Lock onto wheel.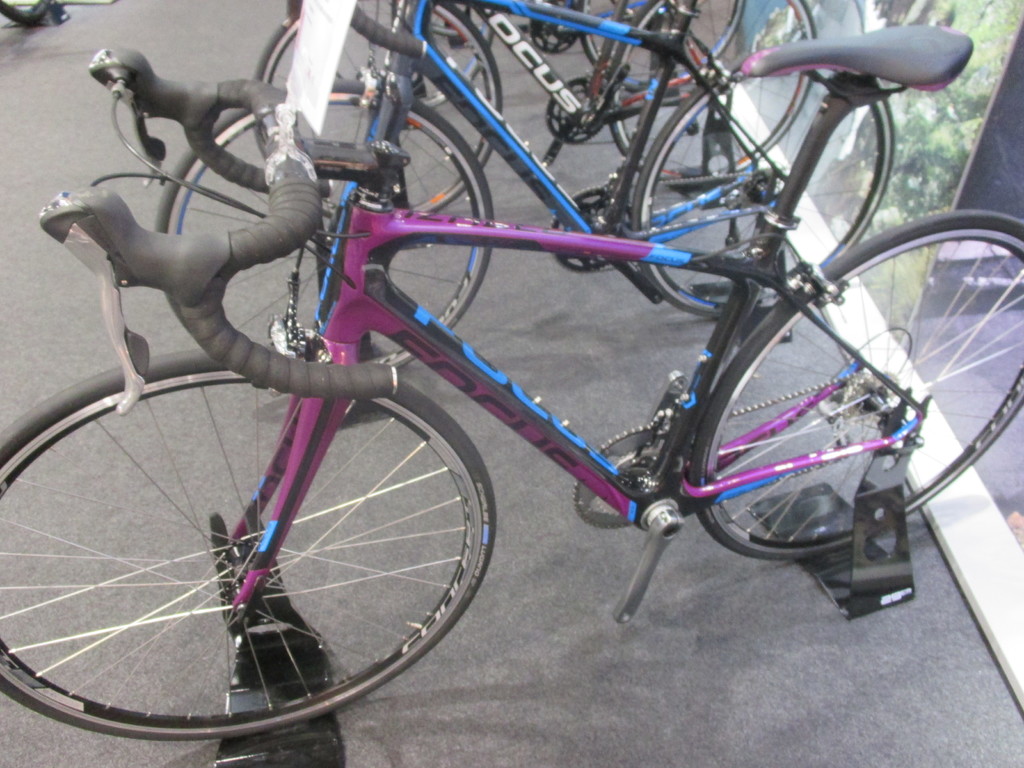
Locked: [289,4,494,103].
